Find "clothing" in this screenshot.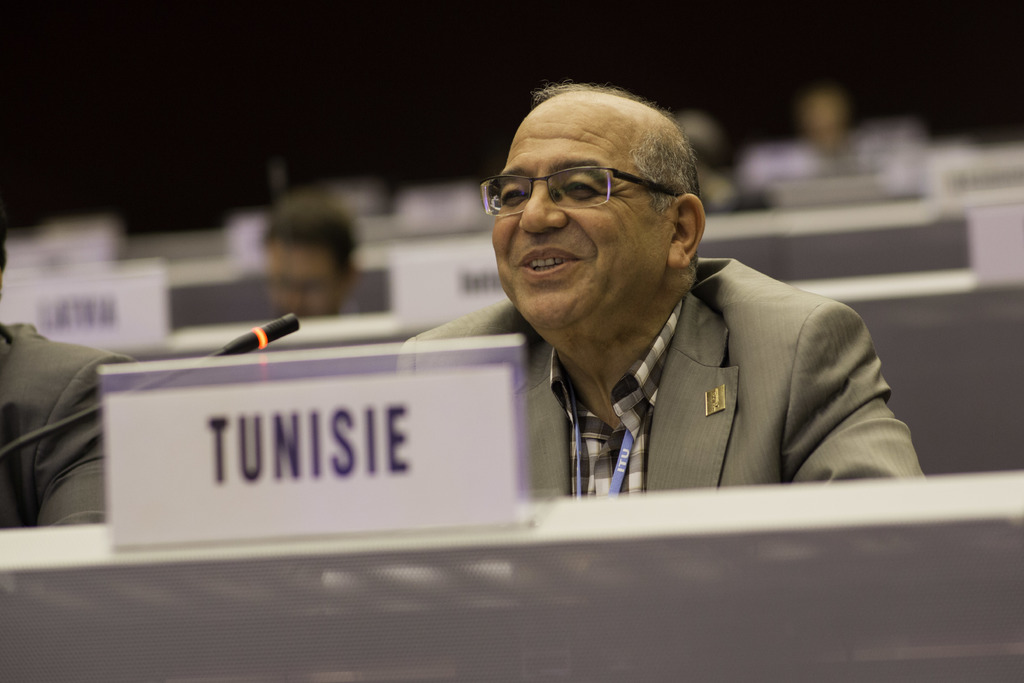
The bounding box for "clothing" is [439, 238, 918, 513].
